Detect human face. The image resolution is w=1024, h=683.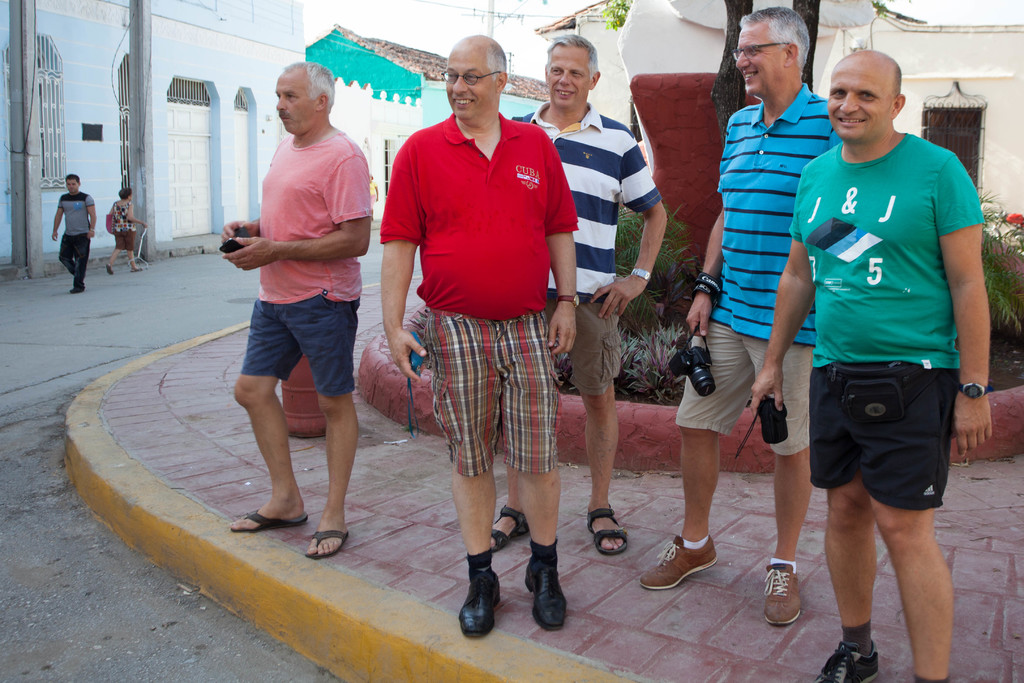
bbox=[69, 178, 76, 189].
